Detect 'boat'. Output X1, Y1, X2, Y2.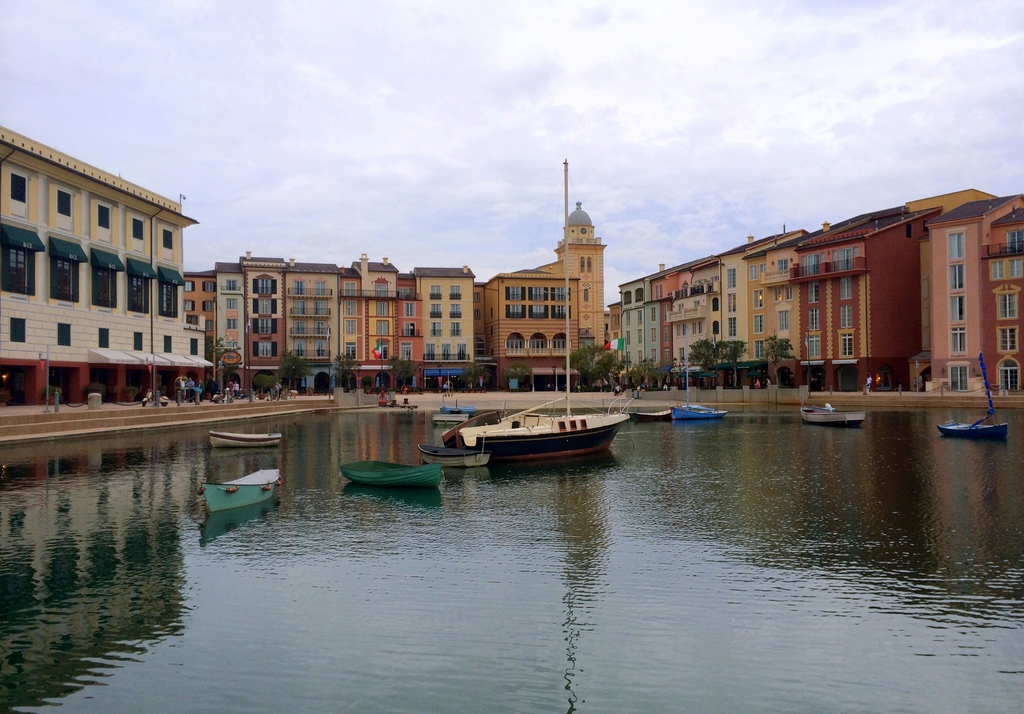
797, 403, 868, 426.
